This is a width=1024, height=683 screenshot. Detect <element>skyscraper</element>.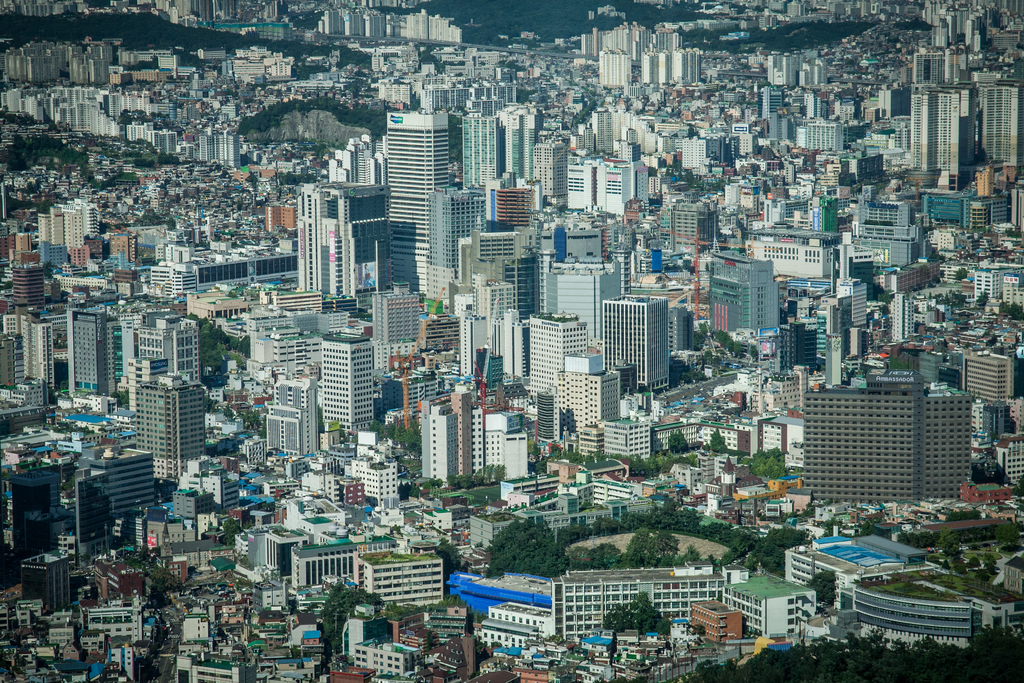
bbox=[975, 78, 1023, 165].
